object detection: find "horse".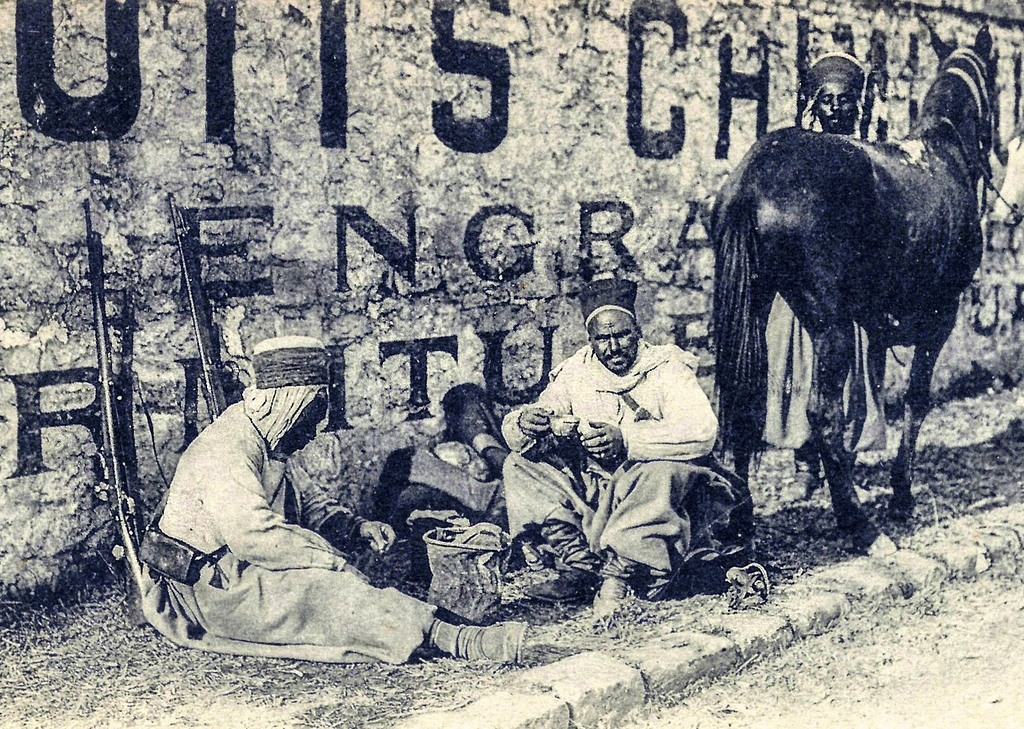
710:21:990:549.
